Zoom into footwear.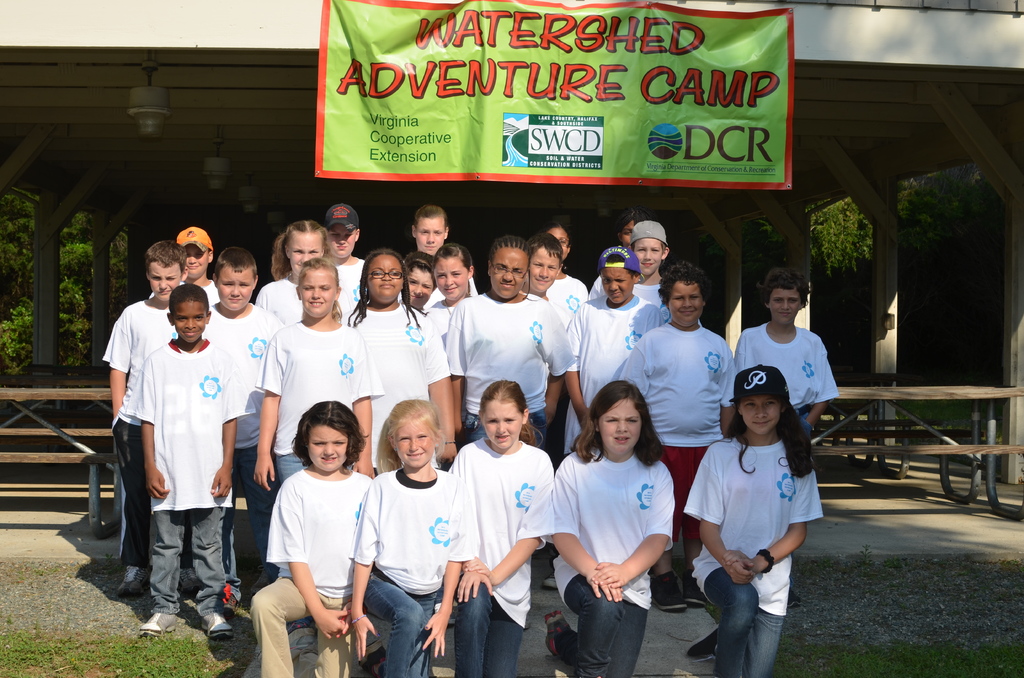
Zoom target: [199, 609, 236, 642].
